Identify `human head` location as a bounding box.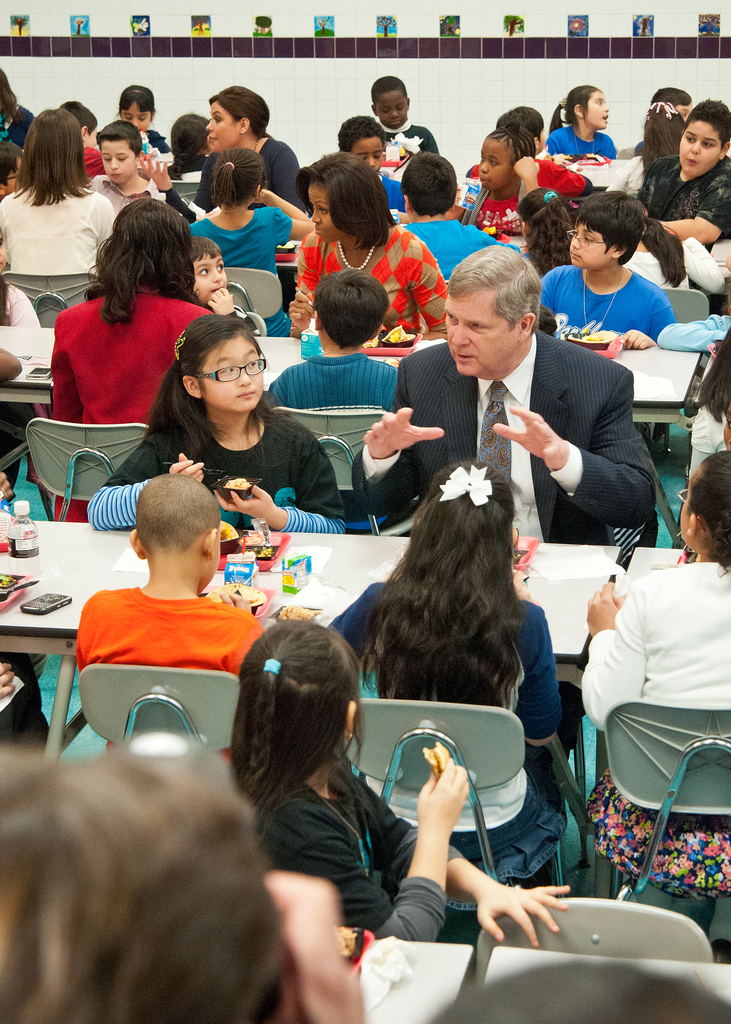
473,125,531,195.
